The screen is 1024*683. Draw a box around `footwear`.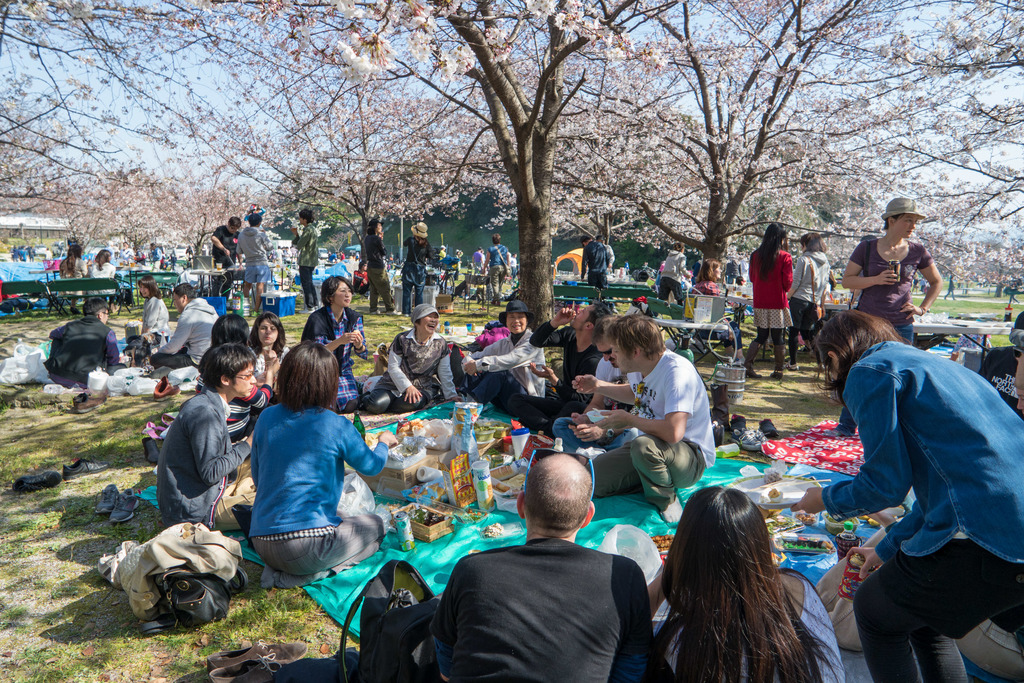
72, 391, 110, 413.
